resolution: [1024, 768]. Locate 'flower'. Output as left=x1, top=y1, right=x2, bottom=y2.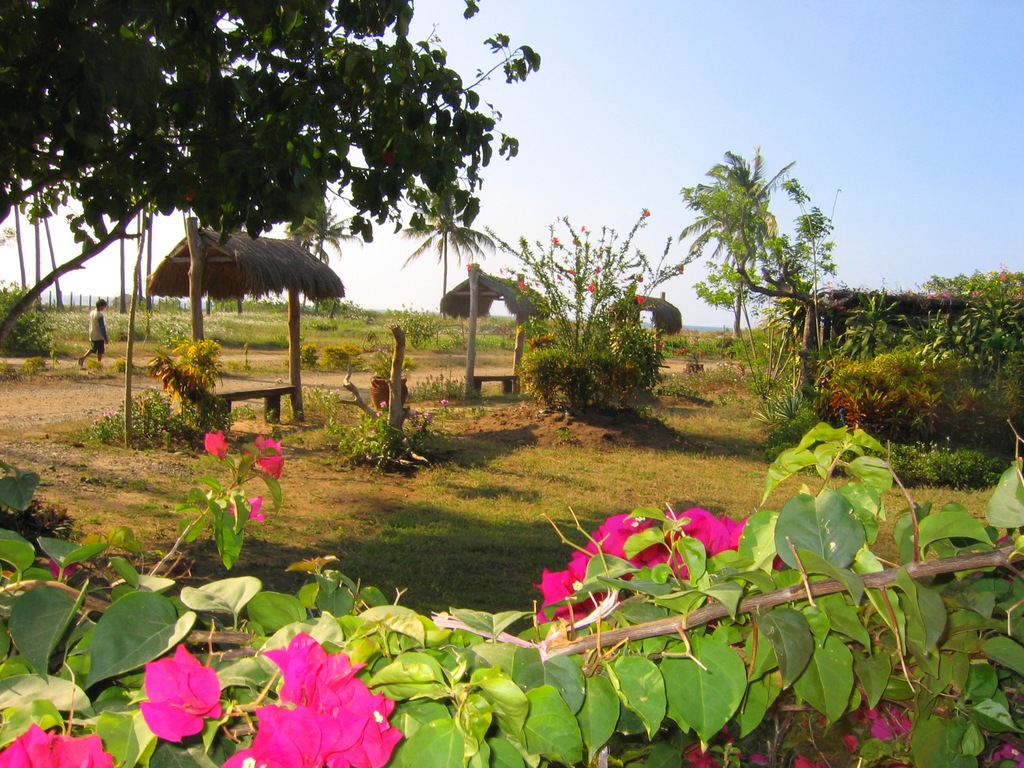
left=198, top=428, right=228, bottom=461.
